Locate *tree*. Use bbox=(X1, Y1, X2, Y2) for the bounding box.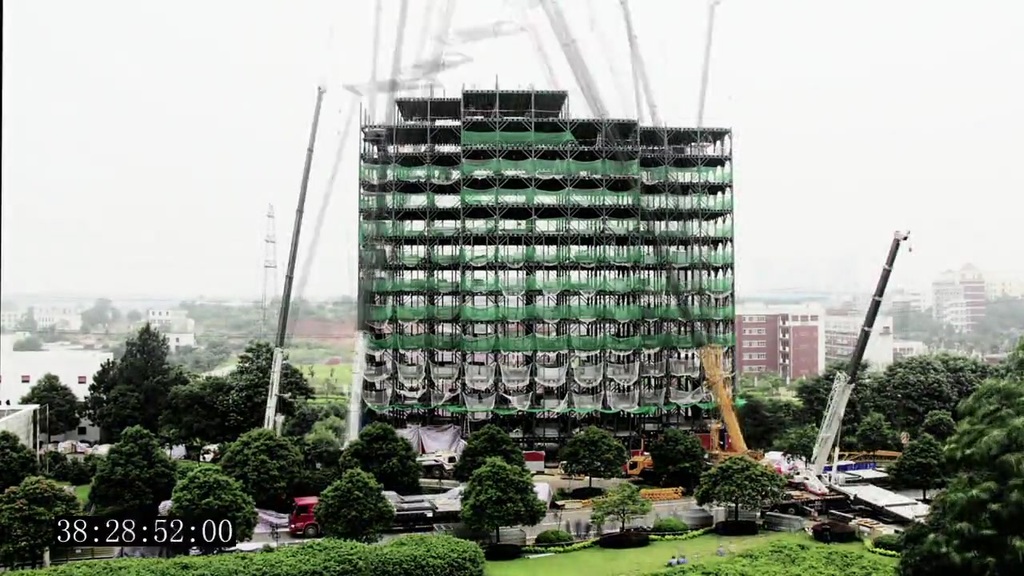
bbox=(586, 480, 653, 536).
